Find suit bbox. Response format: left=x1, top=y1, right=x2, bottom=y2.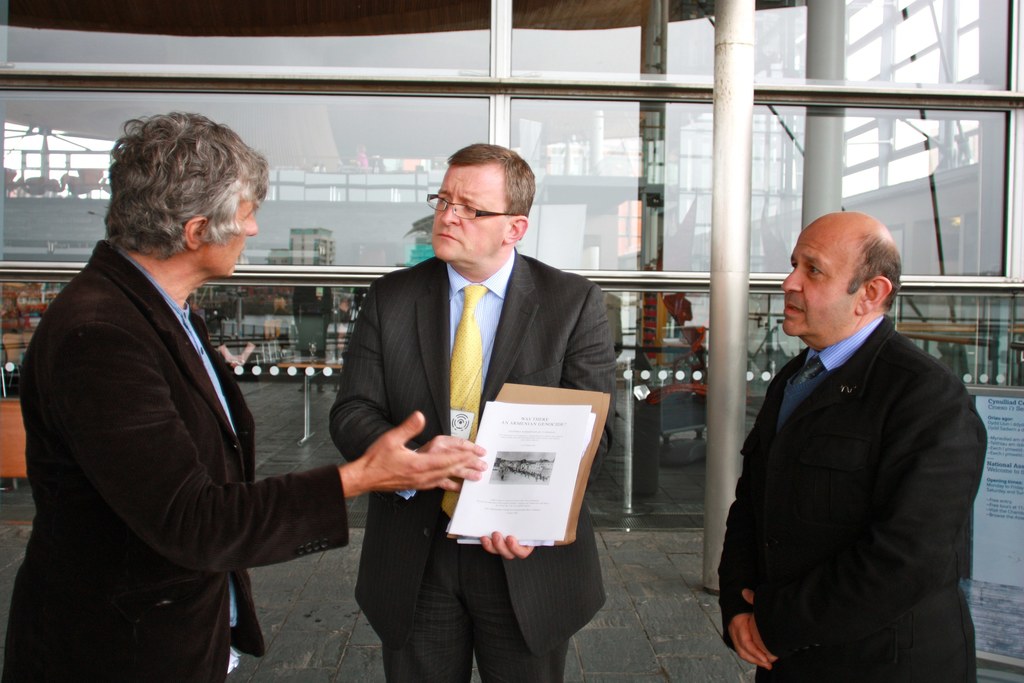
left=717, top=317, right=988, bottom=681.
